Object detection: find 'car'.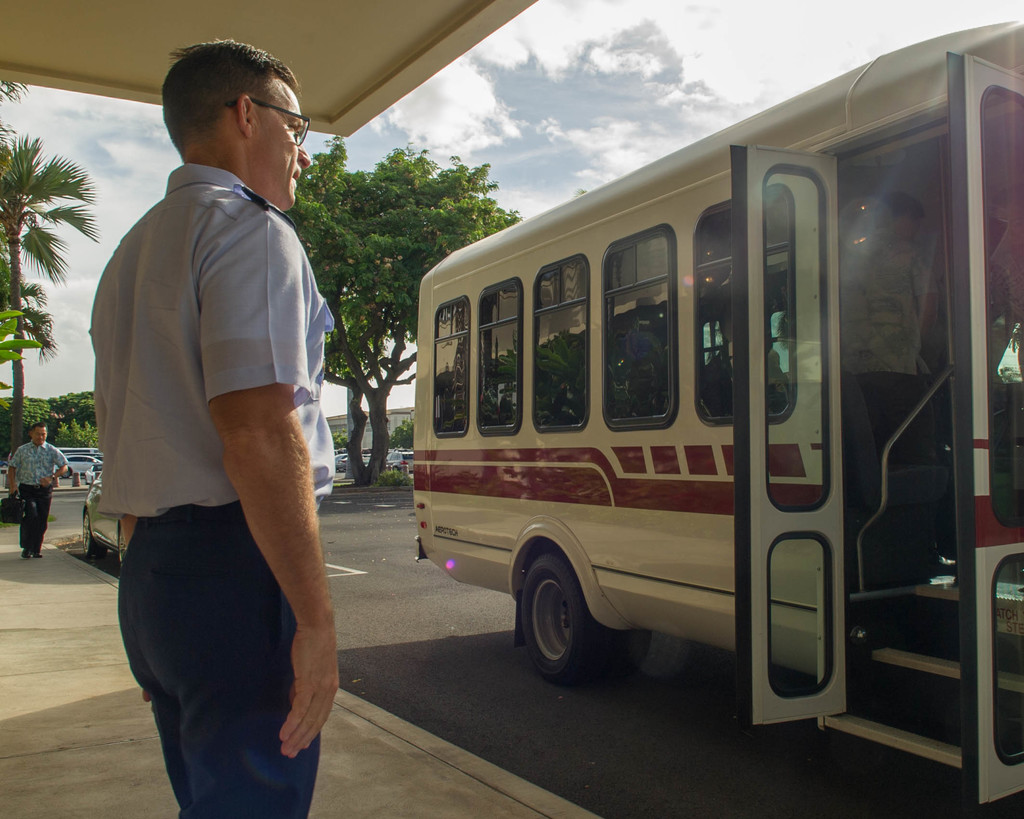
x1=81, y1=475, x2=124, y2=580.
